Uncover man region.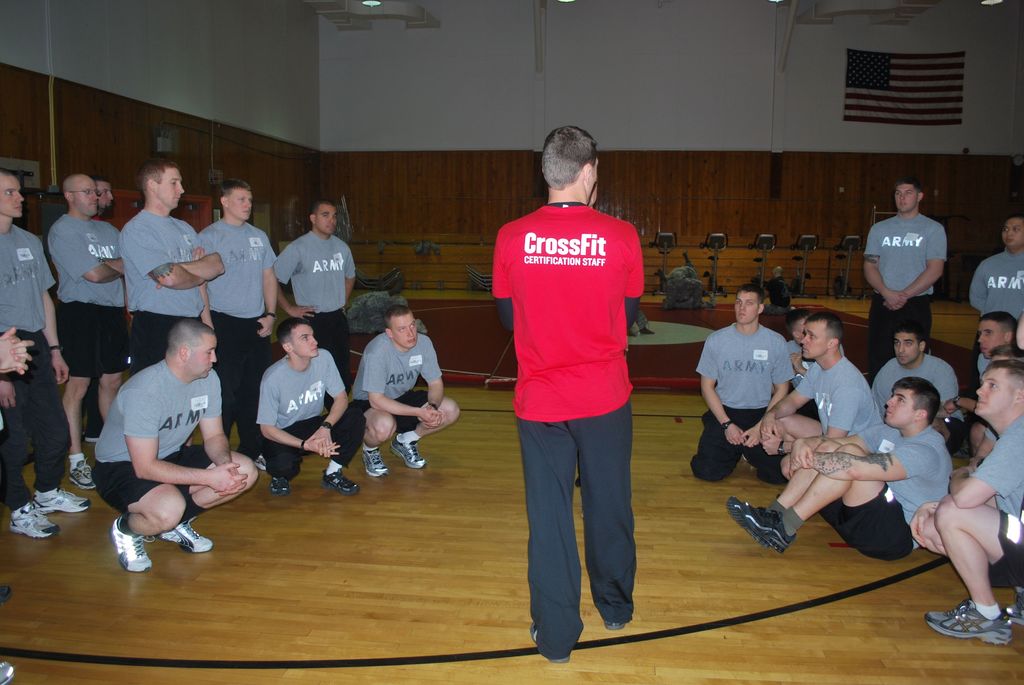
Uncovered: BBox(695, 284, 792, 487).
